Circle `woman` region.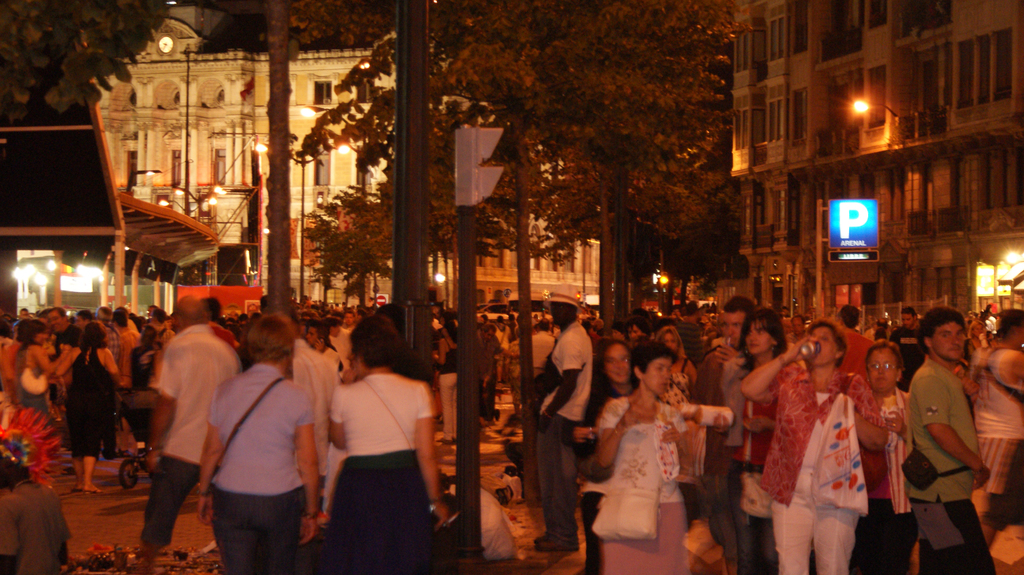
Region: l=136, t=324, r=154, b=452.
